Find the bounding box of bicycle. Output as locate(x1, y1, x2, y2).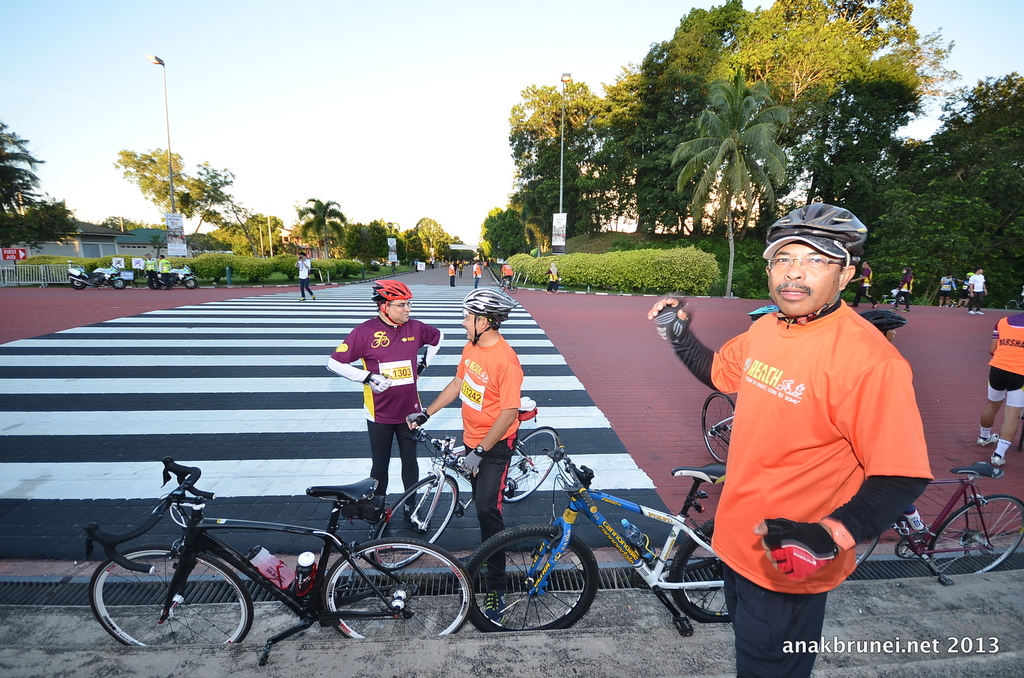
locate(497, 275, 518, 294).
